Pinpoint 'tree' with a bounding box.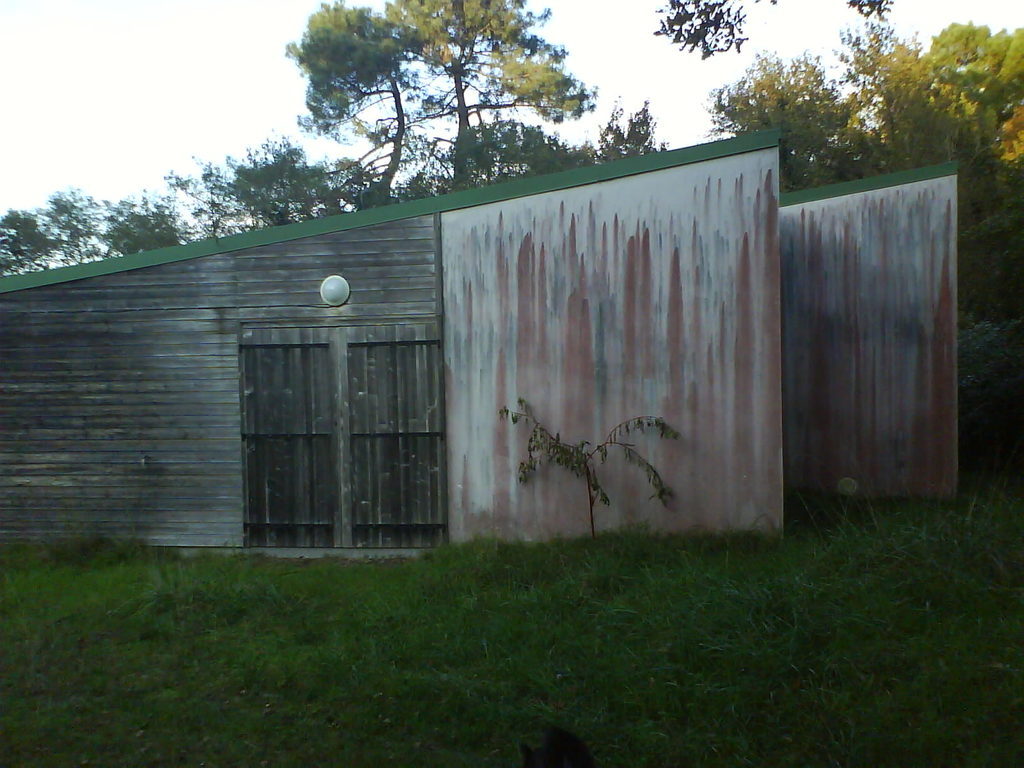
select_region(918, 14, 1021, 142).
